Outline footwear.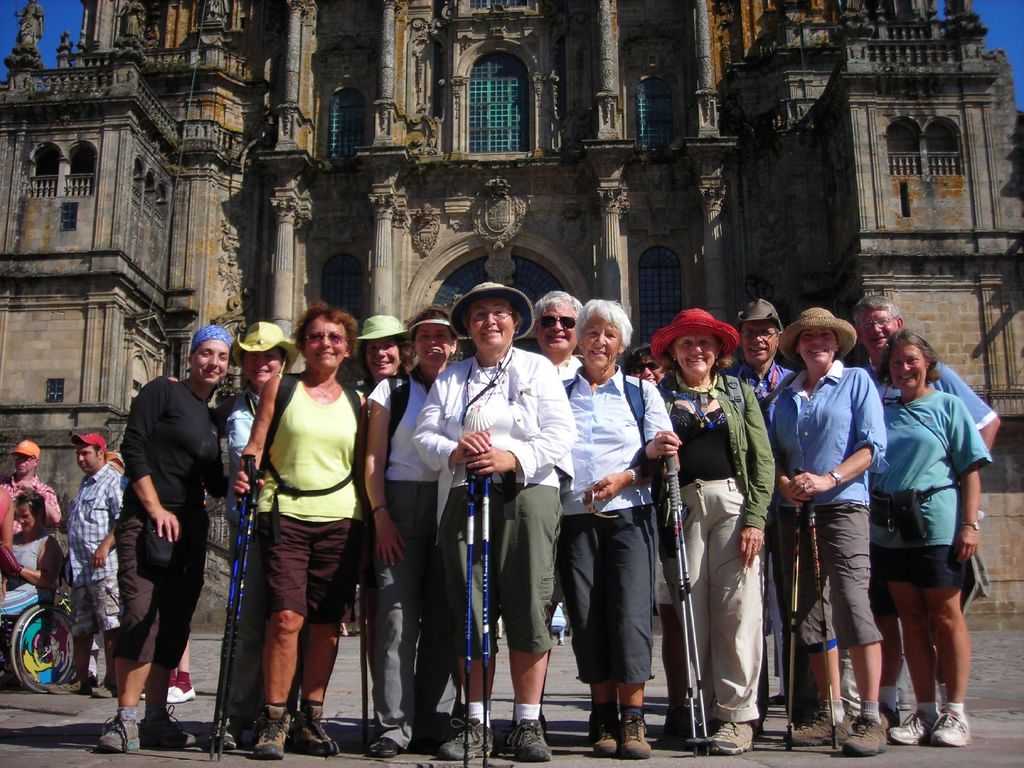
Outline: 98, 709, 143, 756.
